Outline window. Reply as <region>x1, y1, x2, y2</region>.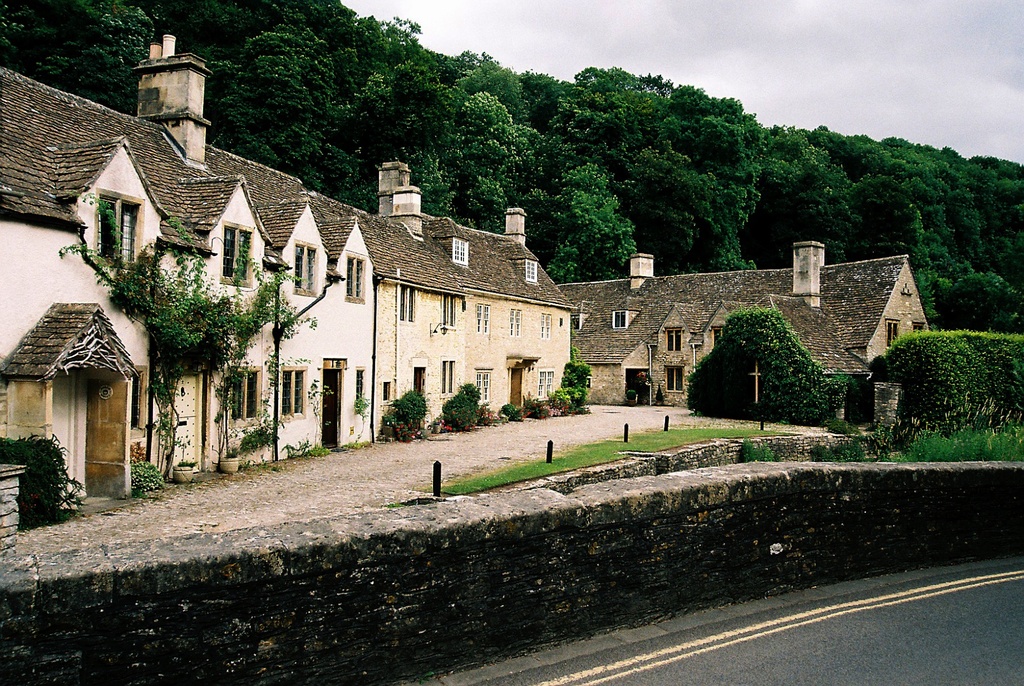
<region>508, 306, 522, 338</region>.
